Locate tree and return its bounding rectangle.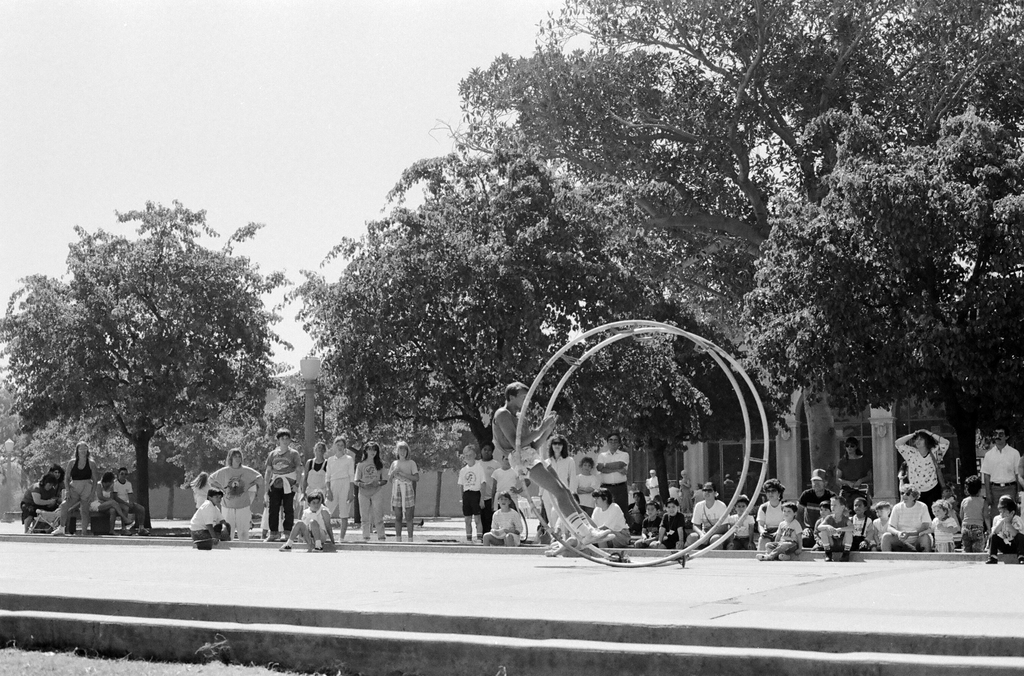
bbox=(273, 187, 553, 538).
